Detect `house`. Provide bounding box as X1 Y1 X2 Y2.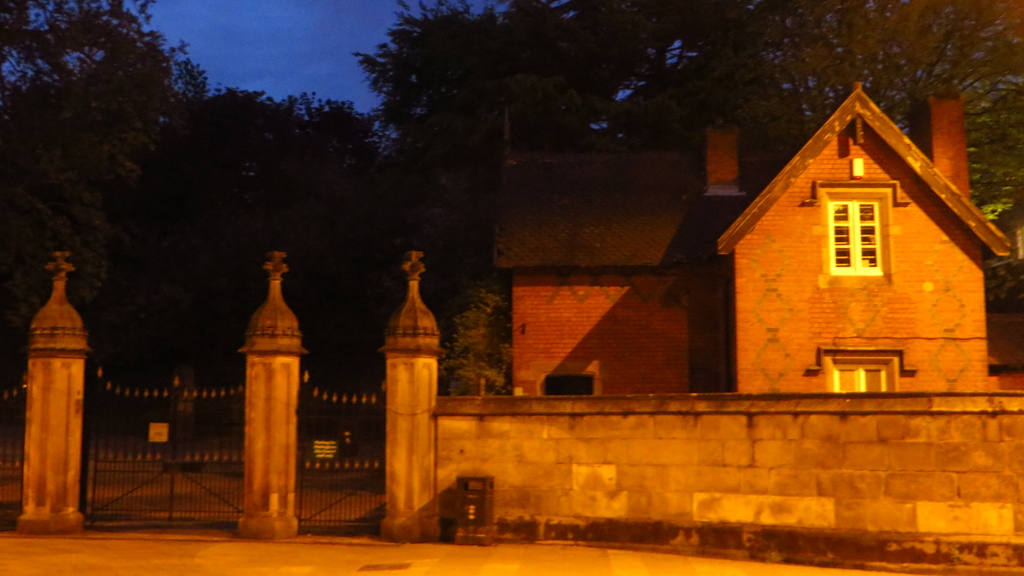
490 79 1016 392.
